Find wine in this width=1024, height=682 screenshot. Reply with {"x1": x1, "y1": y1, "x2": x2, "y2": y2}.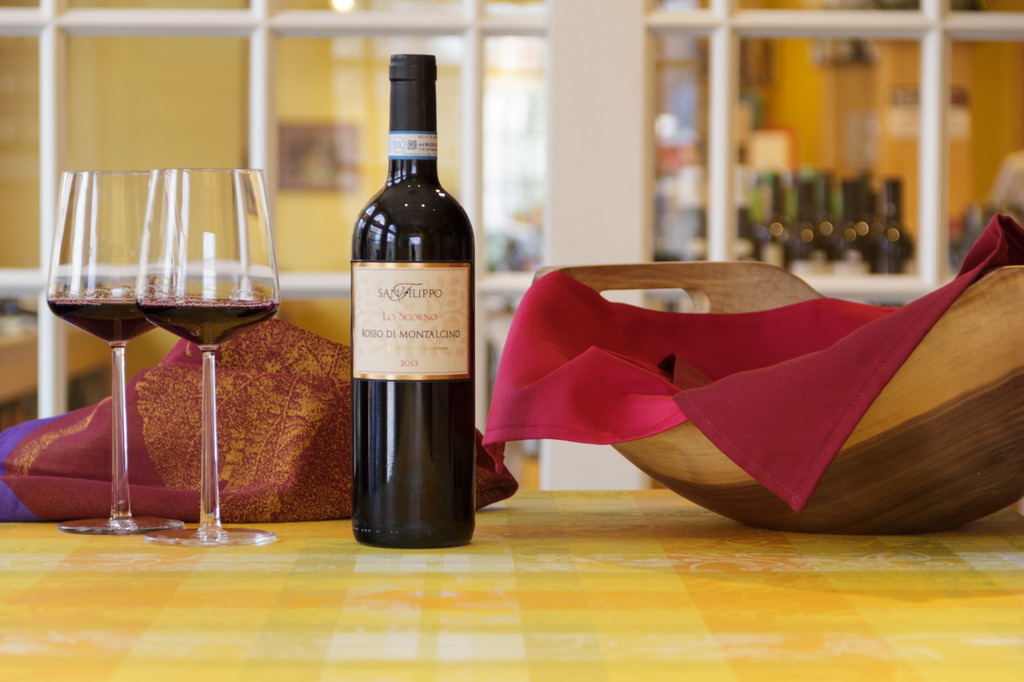
{"x1": 47, "y1": 286, "x2": 161, "y2": 346}.
